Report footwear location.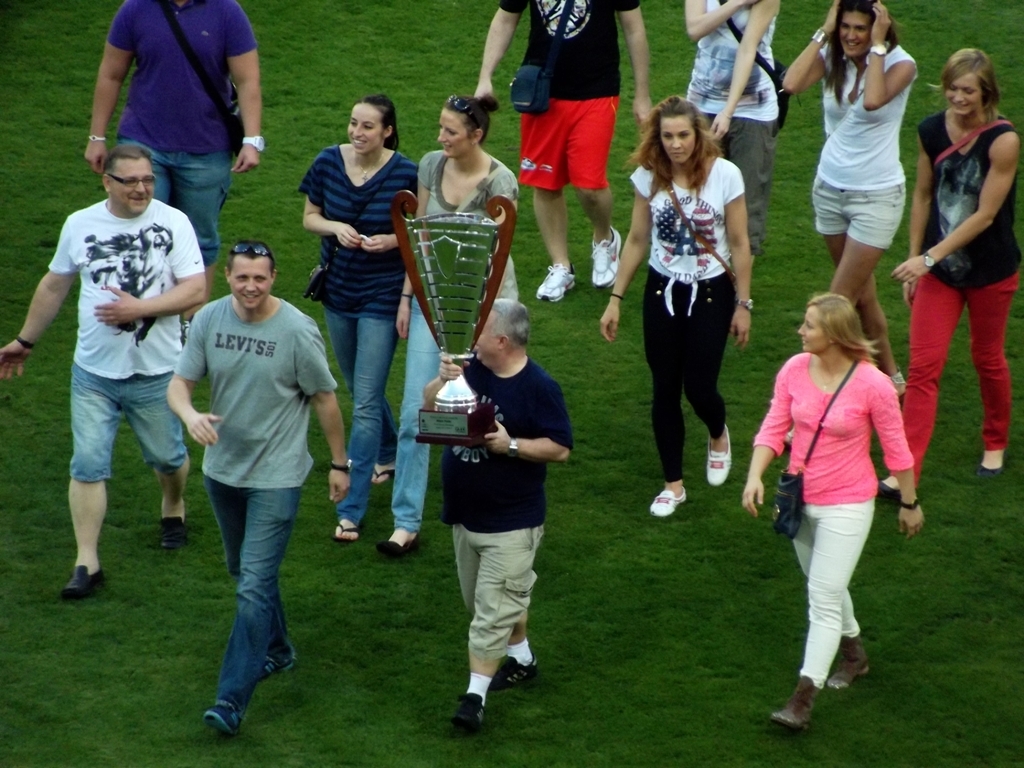
Report: bbox=[530, 264, 579, 301].
